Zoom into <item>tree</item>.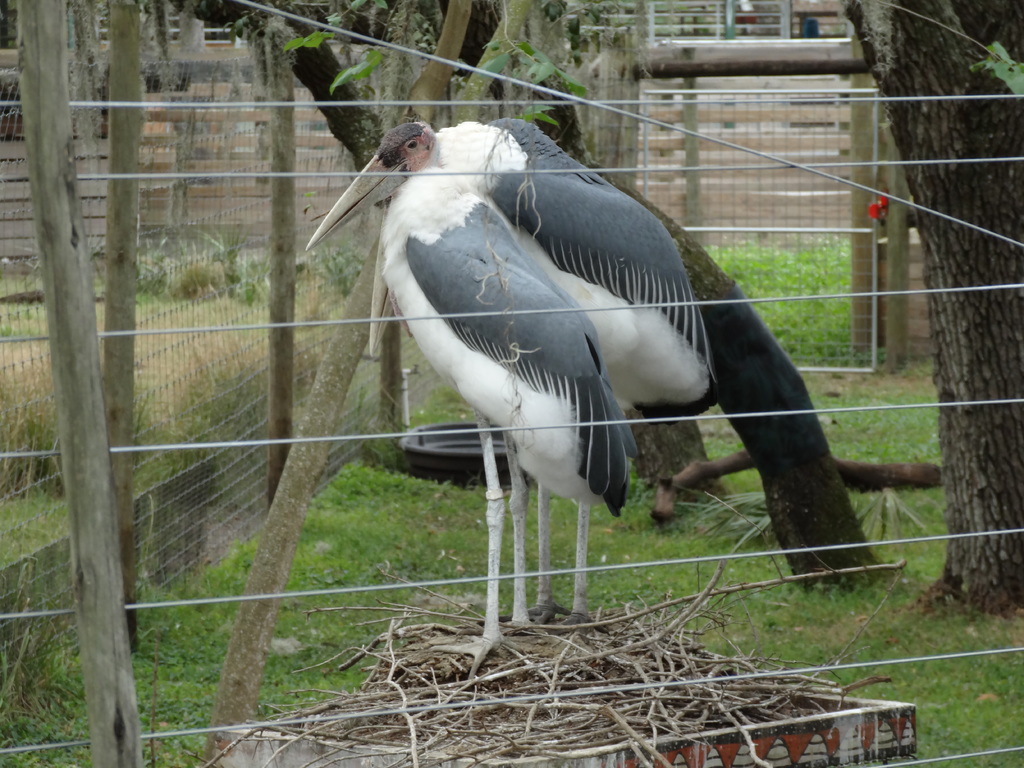
Zoom target: 164,0,911,499.
